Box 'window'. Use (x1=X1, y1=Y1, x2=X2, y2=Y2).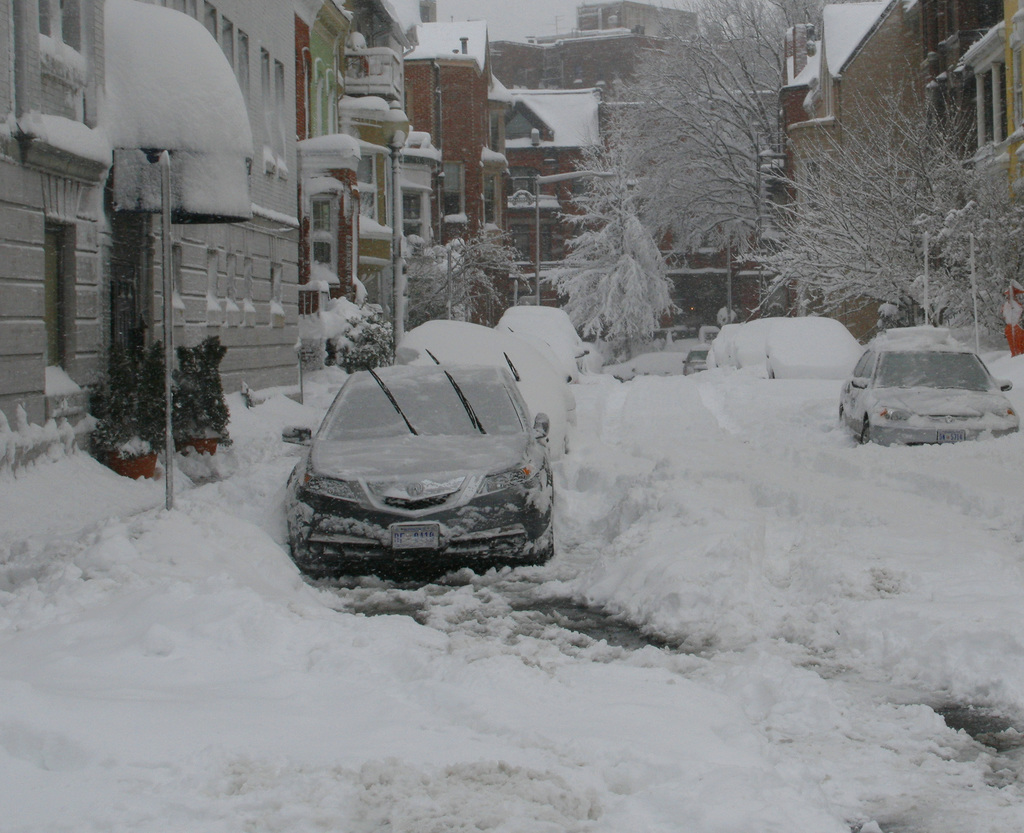
(x1=509, y1=170, x2=538, y2=195).
